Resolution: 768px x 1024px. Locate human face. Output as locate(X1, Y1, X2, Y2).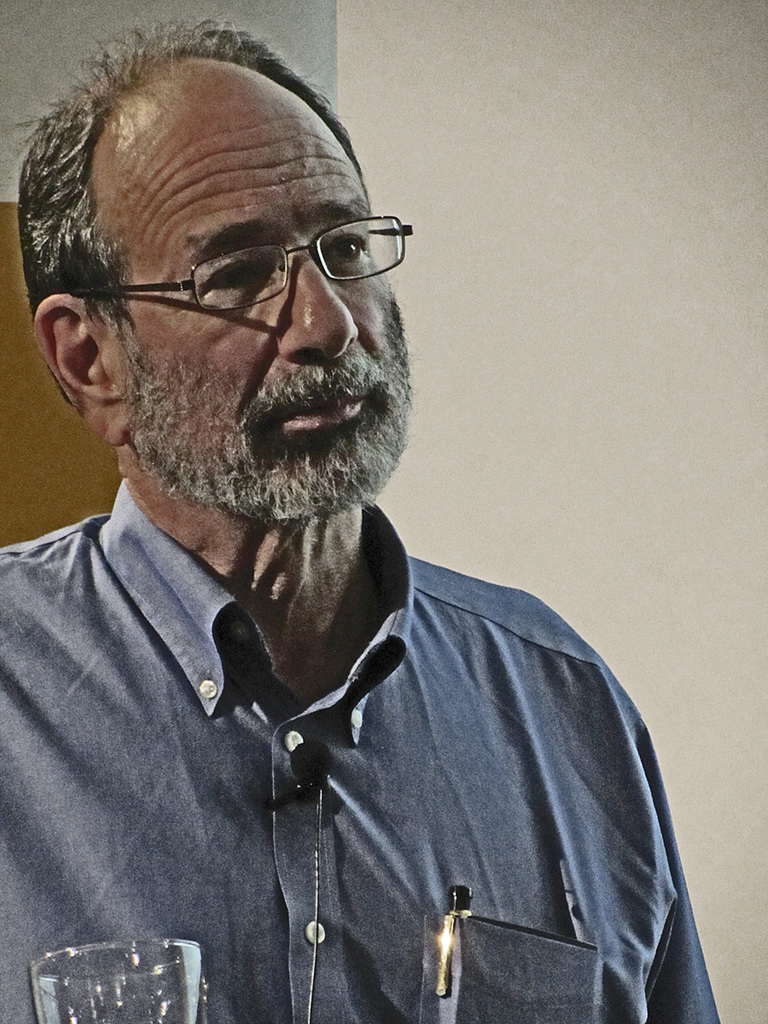
locate(90, 58, 408, 508).
